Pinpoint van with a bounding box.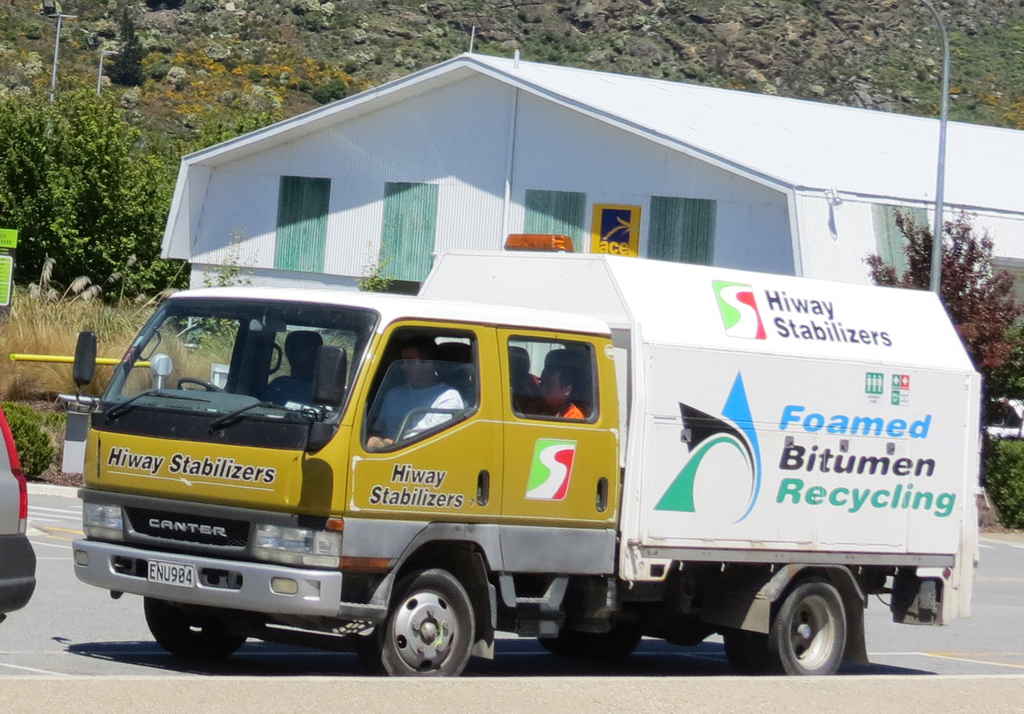
{"x1": 68, "y1": 228, "x2": 981, "y2": 678}.
